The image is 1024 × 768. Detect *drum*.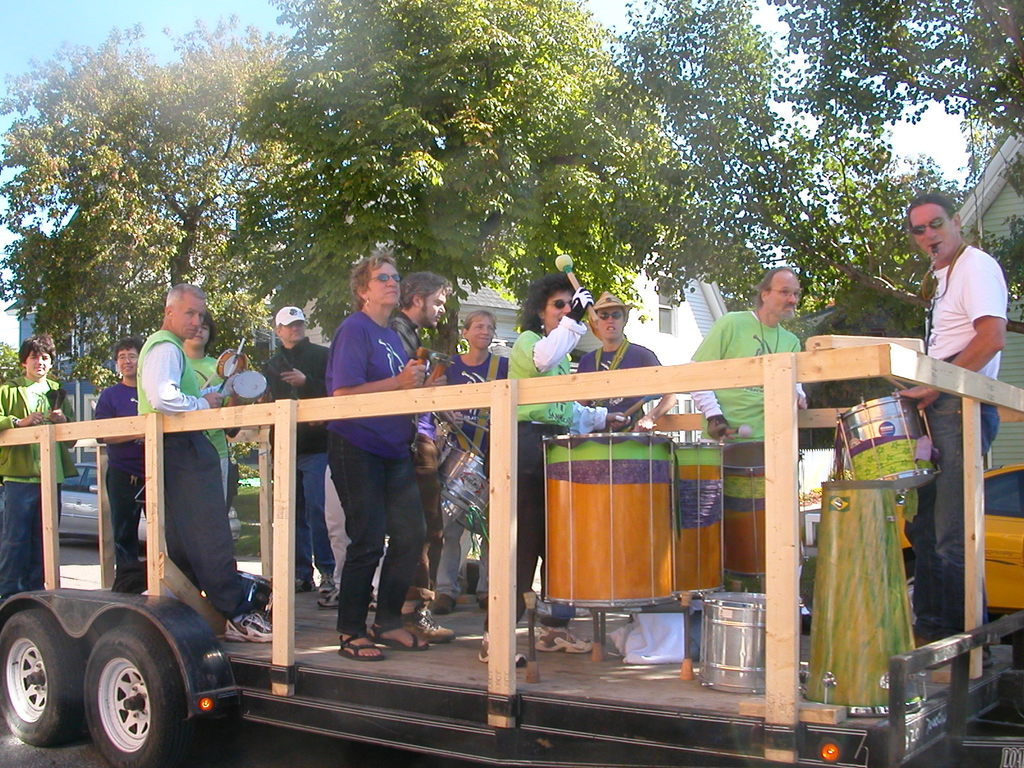
Detection: 697/593/765/691.
